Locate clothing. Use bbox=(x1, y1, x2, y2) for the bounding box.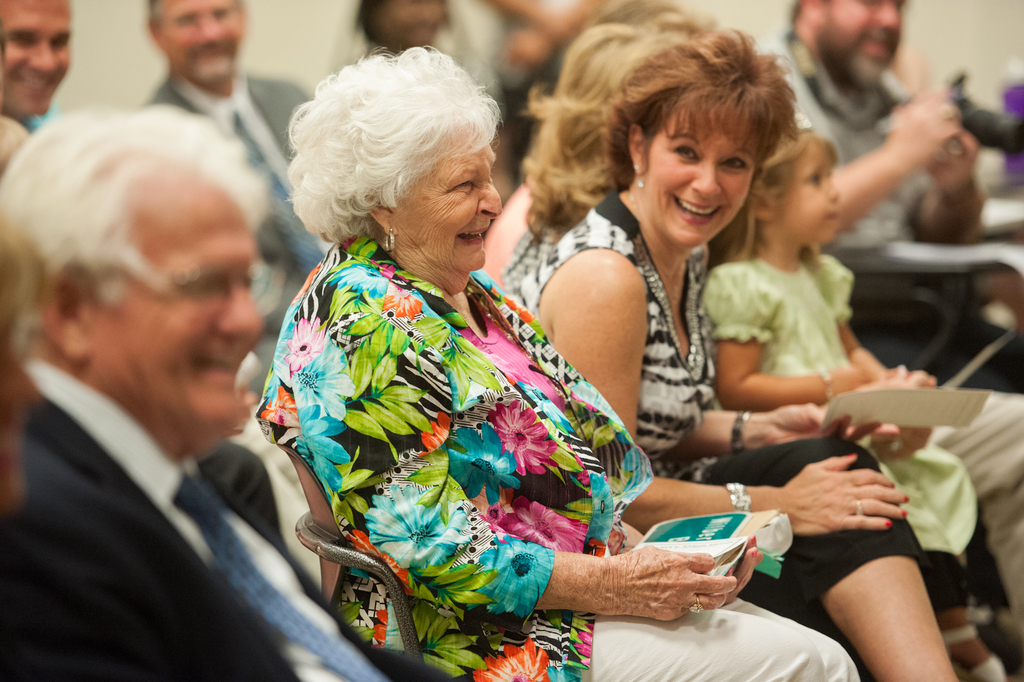
bbox=(585, 536, 865, 681).
